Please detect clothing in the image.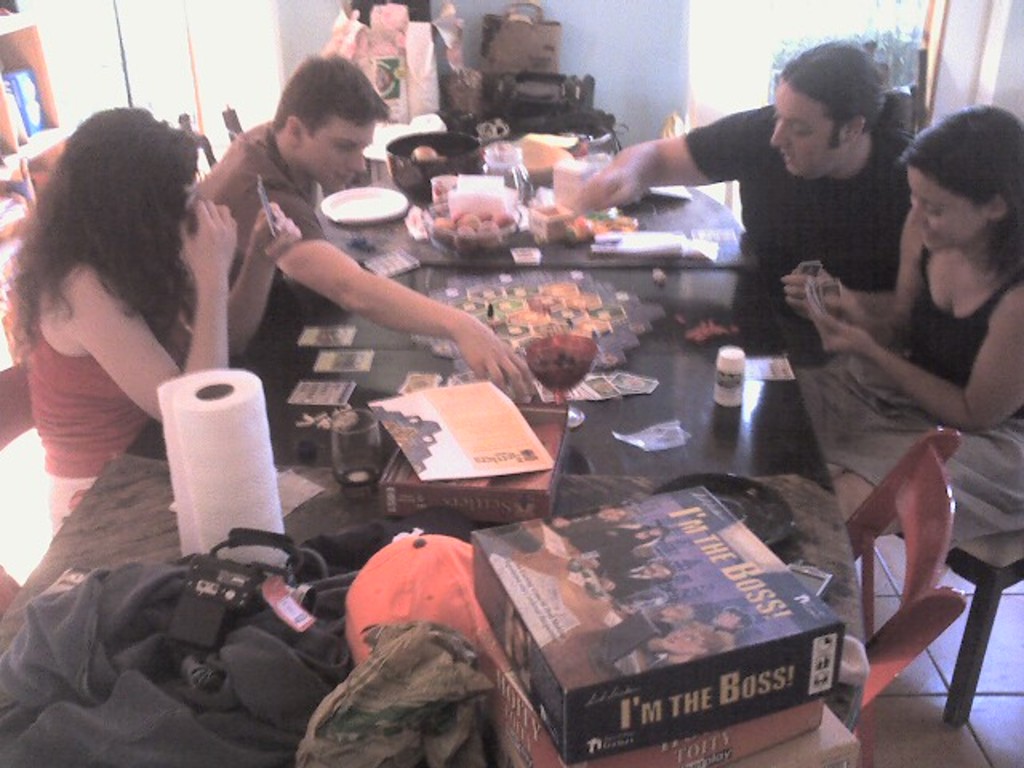
{"x1": 211, "y1": 139, "x2": 320, "y2": 338}.
